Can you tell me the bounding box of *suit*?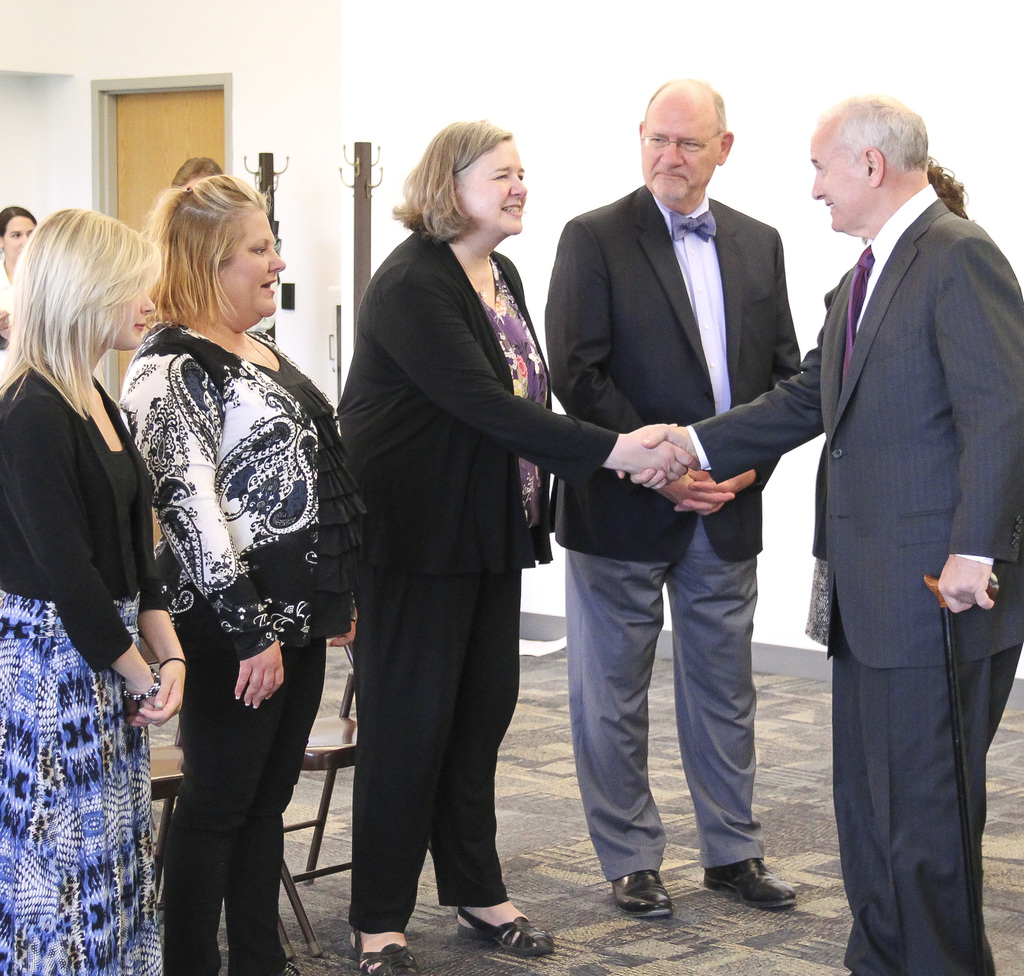
crop(548, 58, 821, 903).
